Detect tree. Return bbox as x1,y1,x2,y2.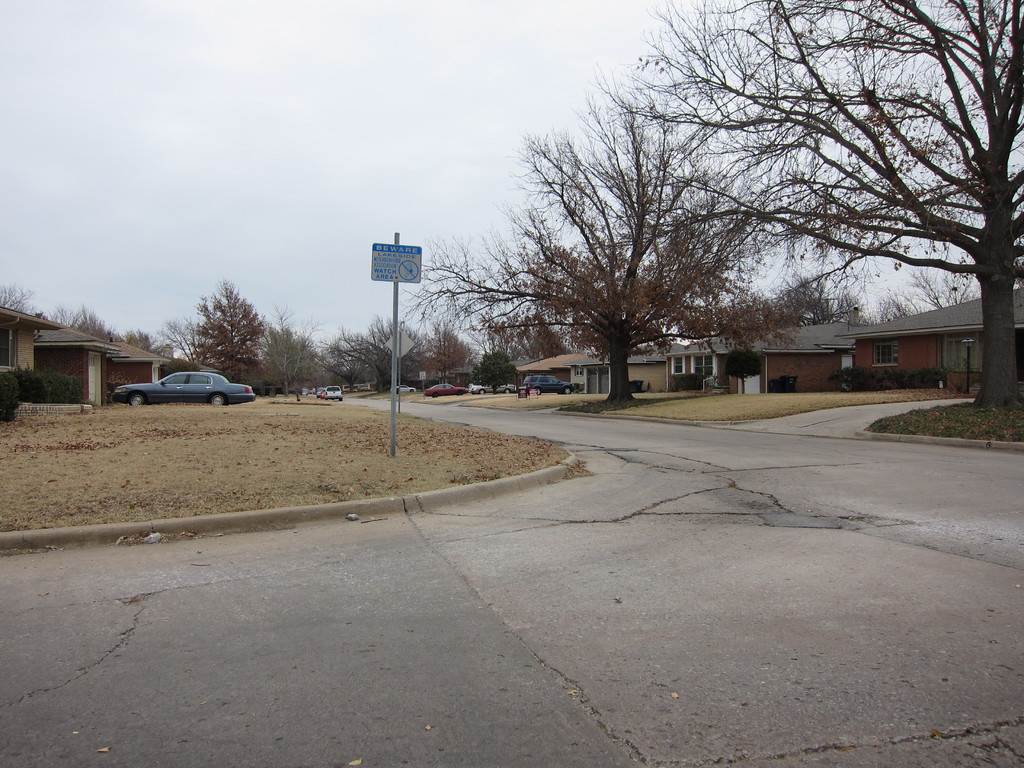
366,315,420,396.
